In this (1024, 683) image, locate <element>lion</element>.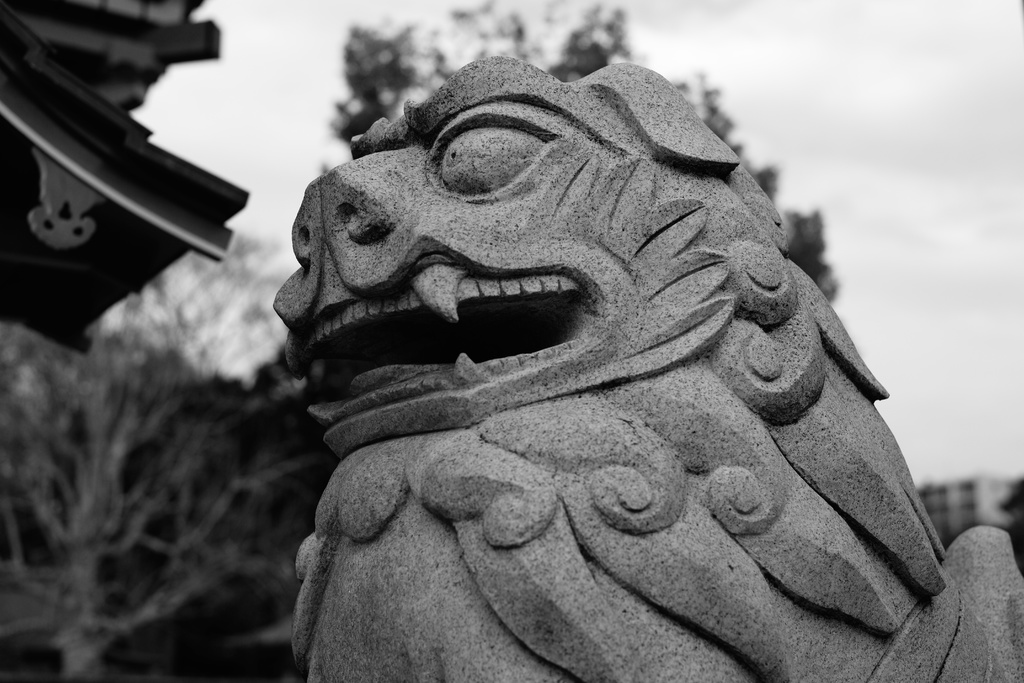
Bounding box: {"x1": 275, "y1": 53, "x2": 1023, "y2": 682}.
